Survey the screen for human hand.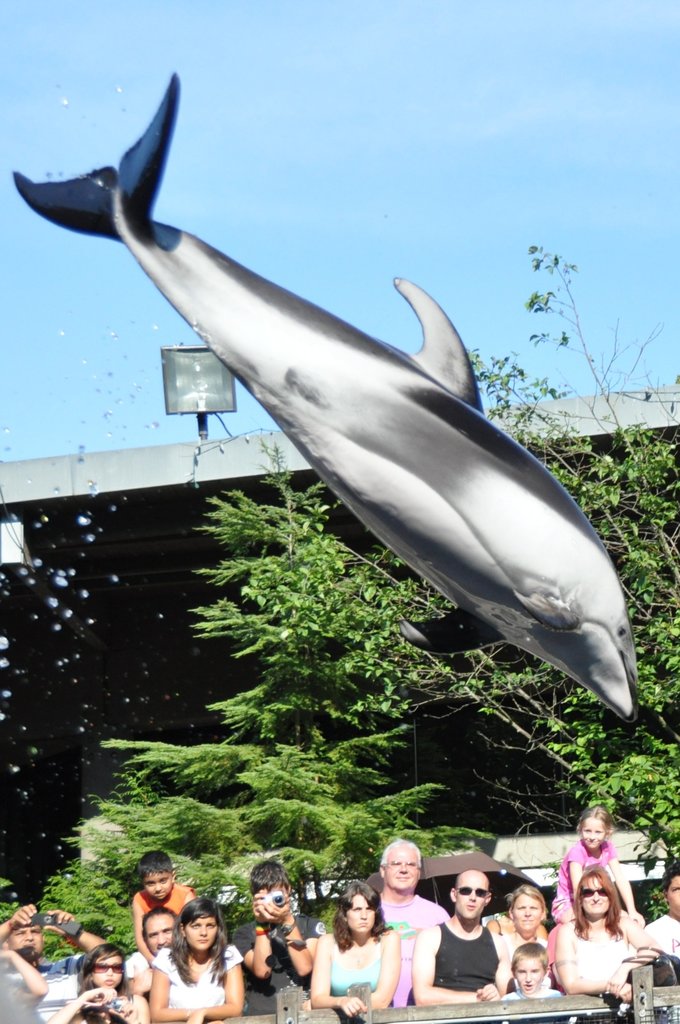
Survey found: <bbox>88, 986, 118, 1002</bbox>.
